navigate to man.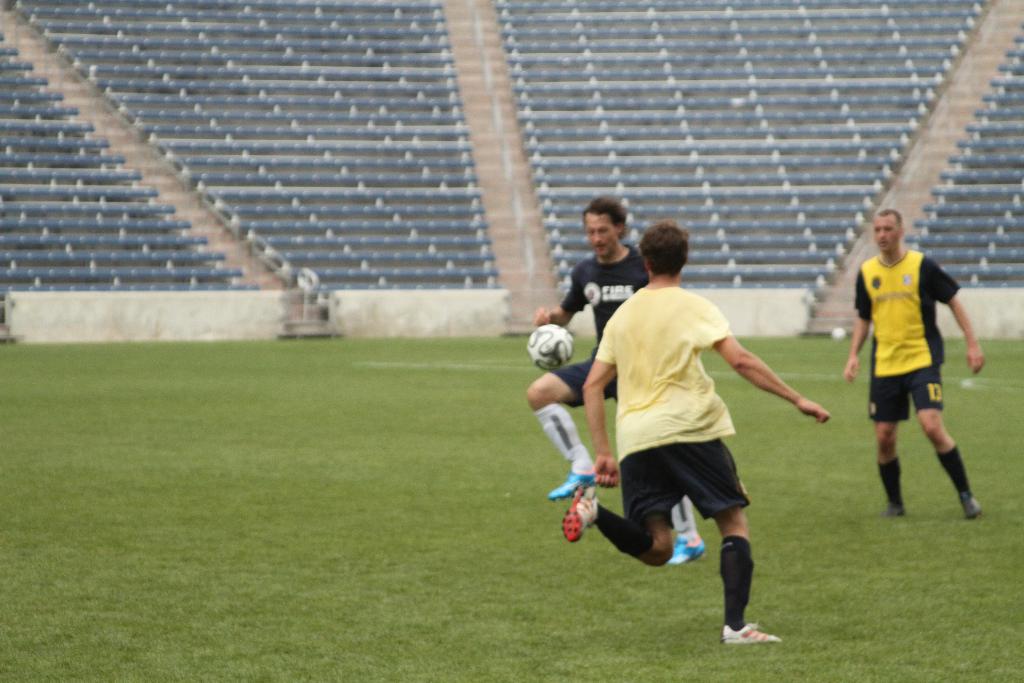
Navigation target: (840, 211, 990, 534).
